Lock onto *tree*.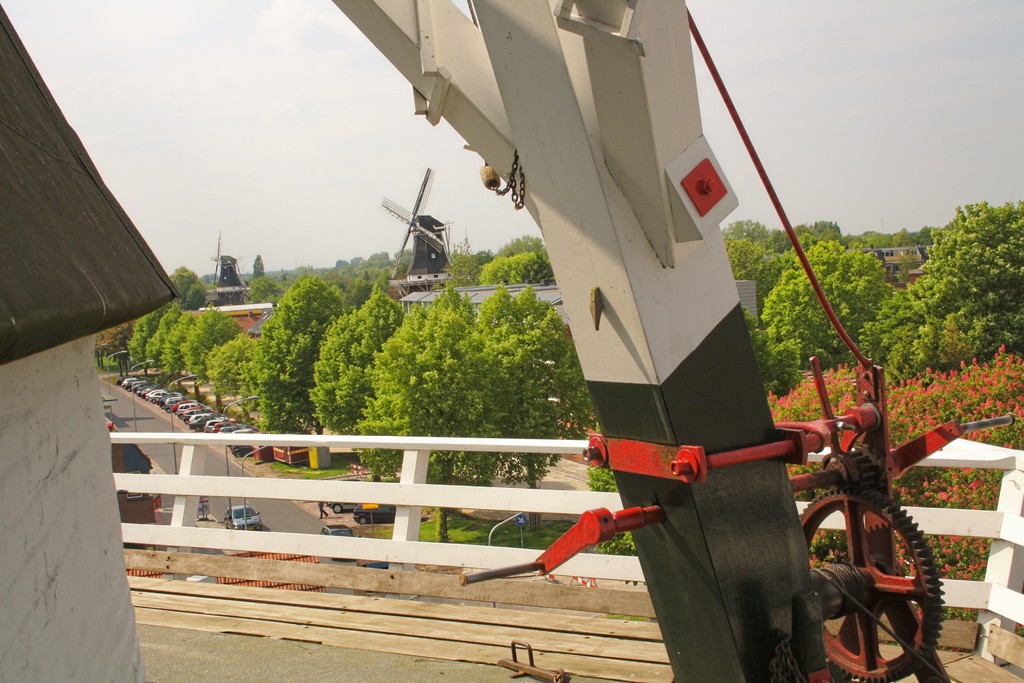
Locked: x1=892, y1=226, x2=920, y2=247.
